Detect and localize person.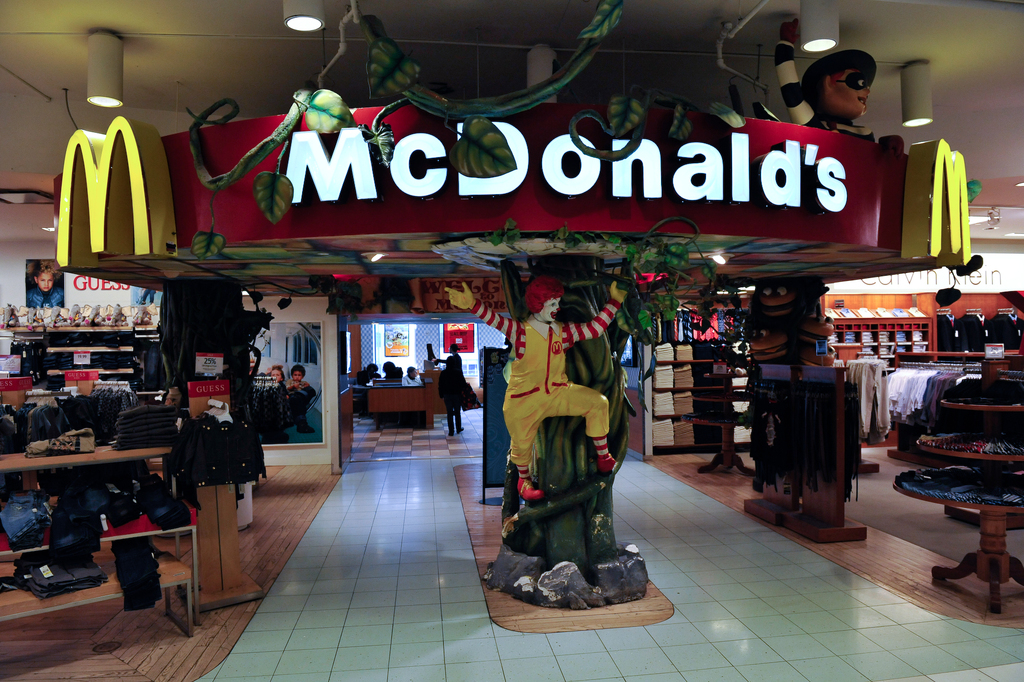
Localized at <box>288,367,319,435</box>.
